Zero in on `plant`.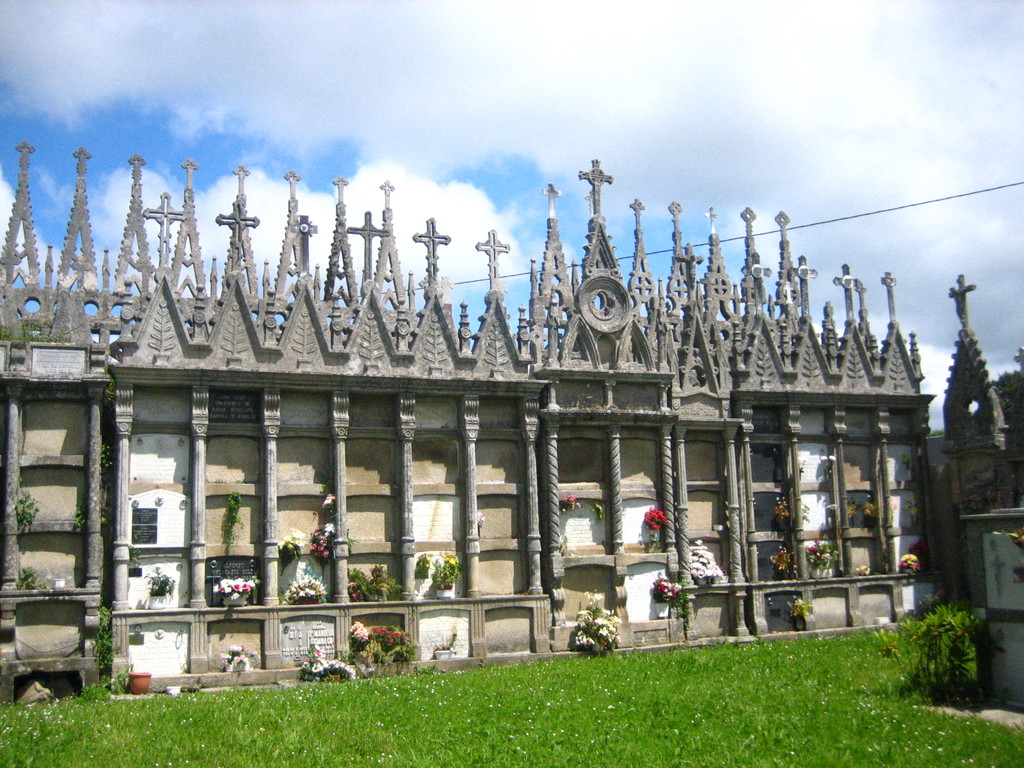
Zeroed in: {"x1": 773, "y1": 496, "x2": 792, "y2": 526}.
